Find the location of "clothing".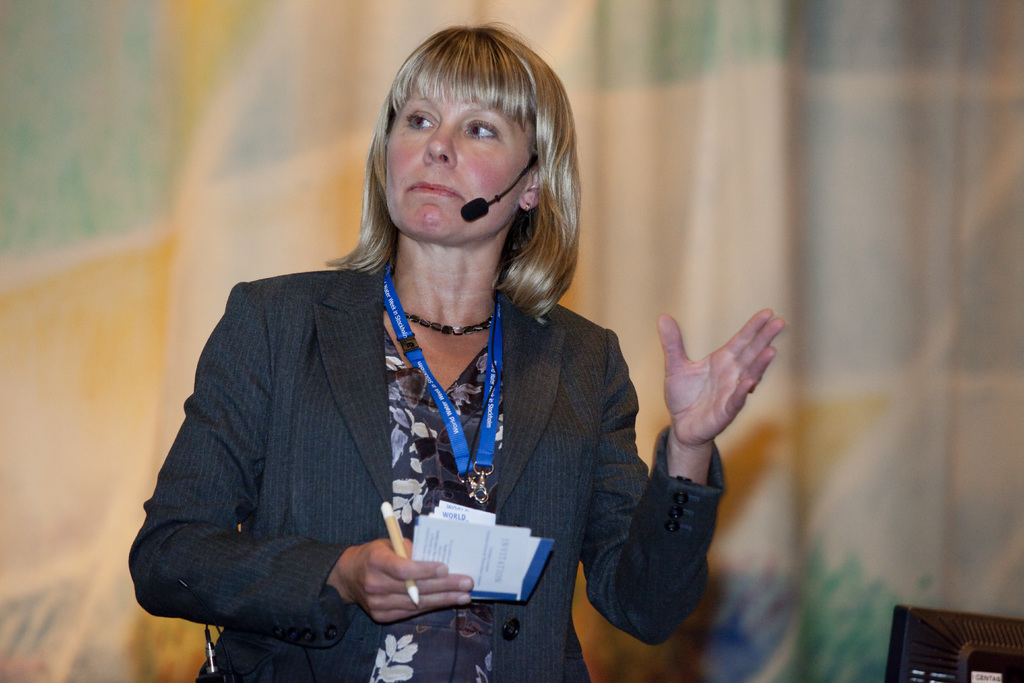
Location: Rect(141, 243, 659, 655).
